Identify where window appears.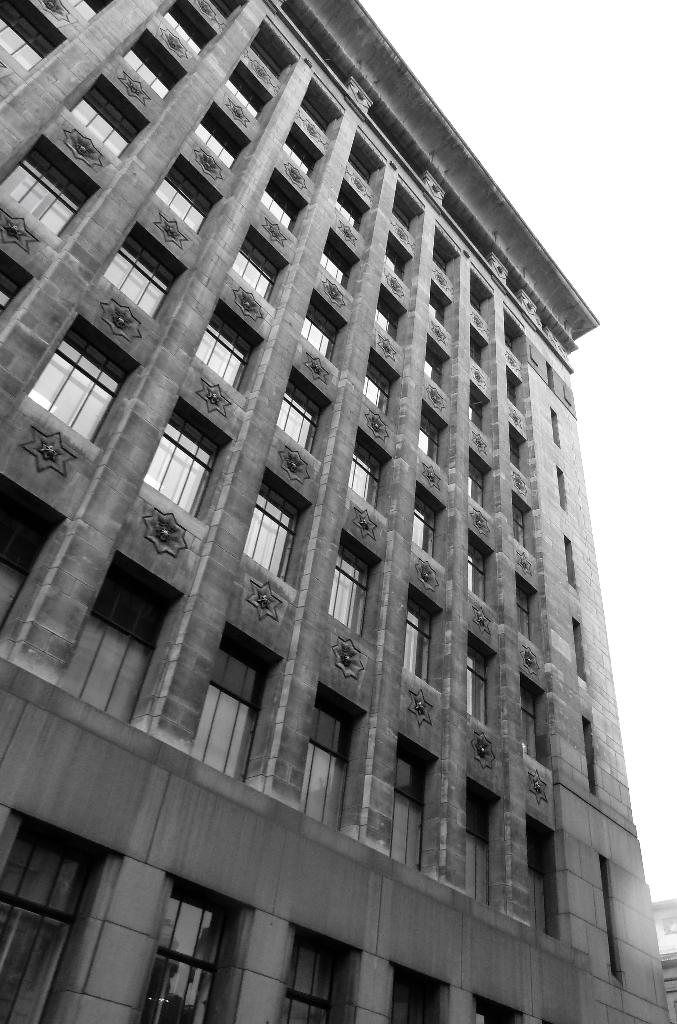
Appears at (left=143, top=415, right=209, bottom=495).
